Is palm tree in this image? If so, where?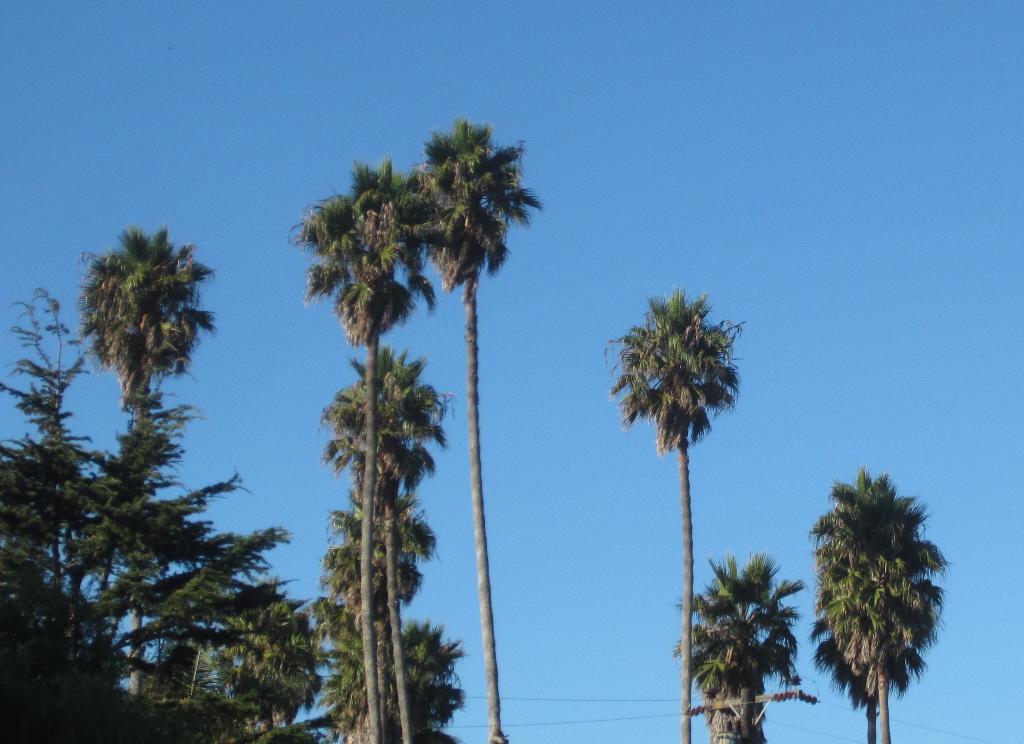
Yes, at <box>608,288,751,727</box>.
